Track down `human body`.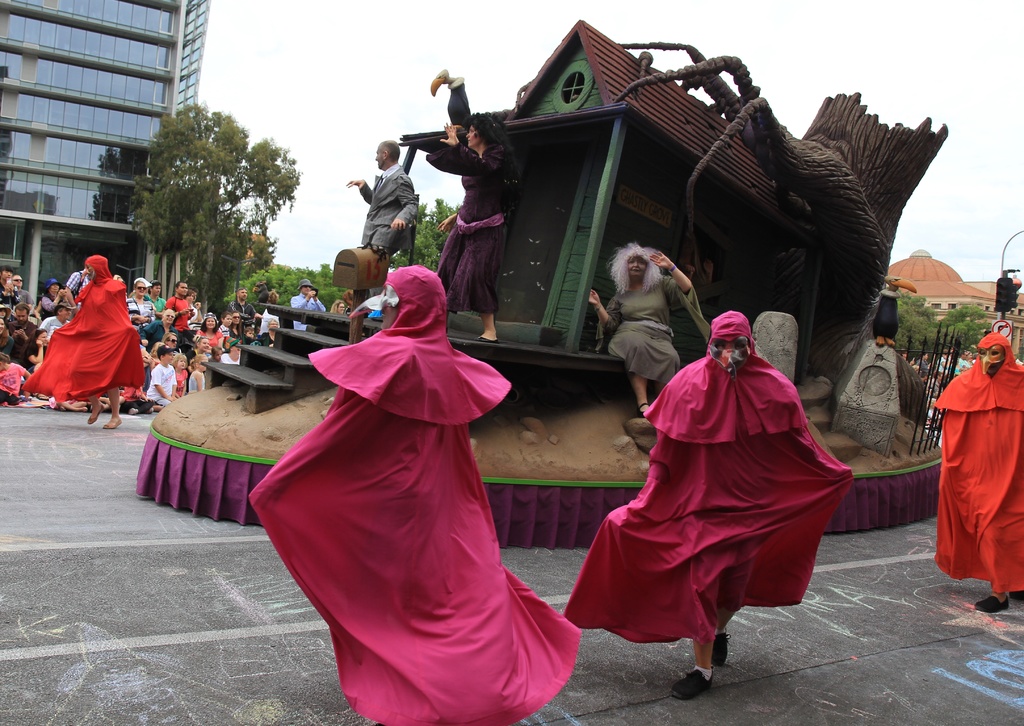
Tracked to rect(344, 163, 420, 310).
